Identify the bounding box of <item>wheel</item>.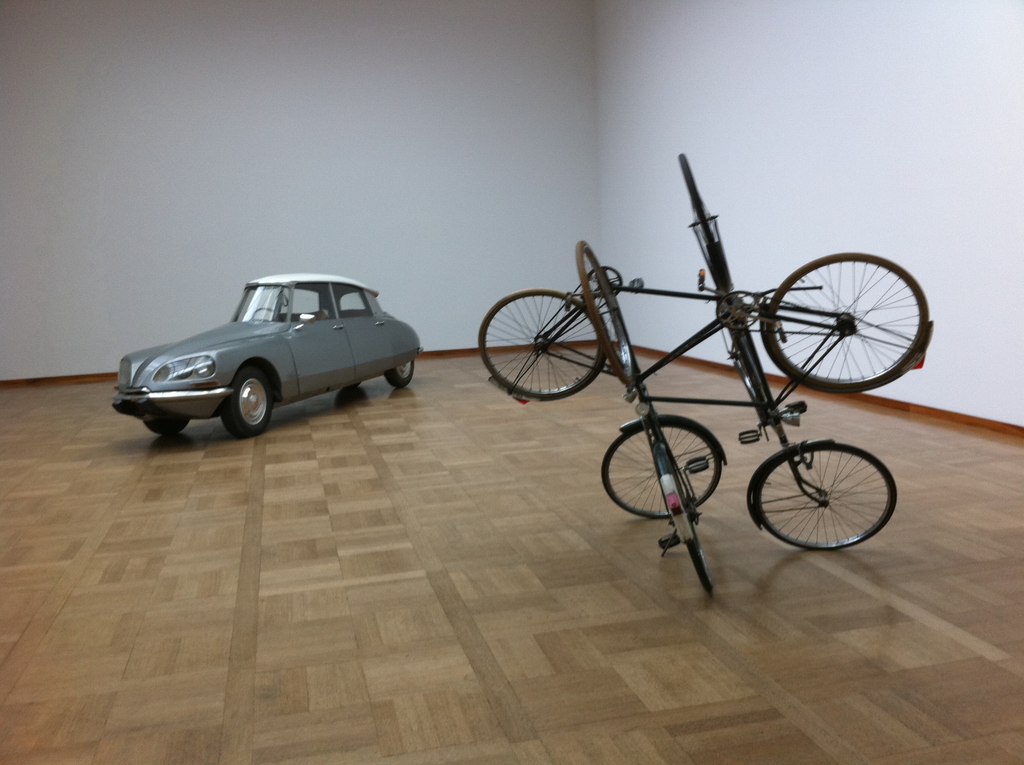
(478,287,609,398).
